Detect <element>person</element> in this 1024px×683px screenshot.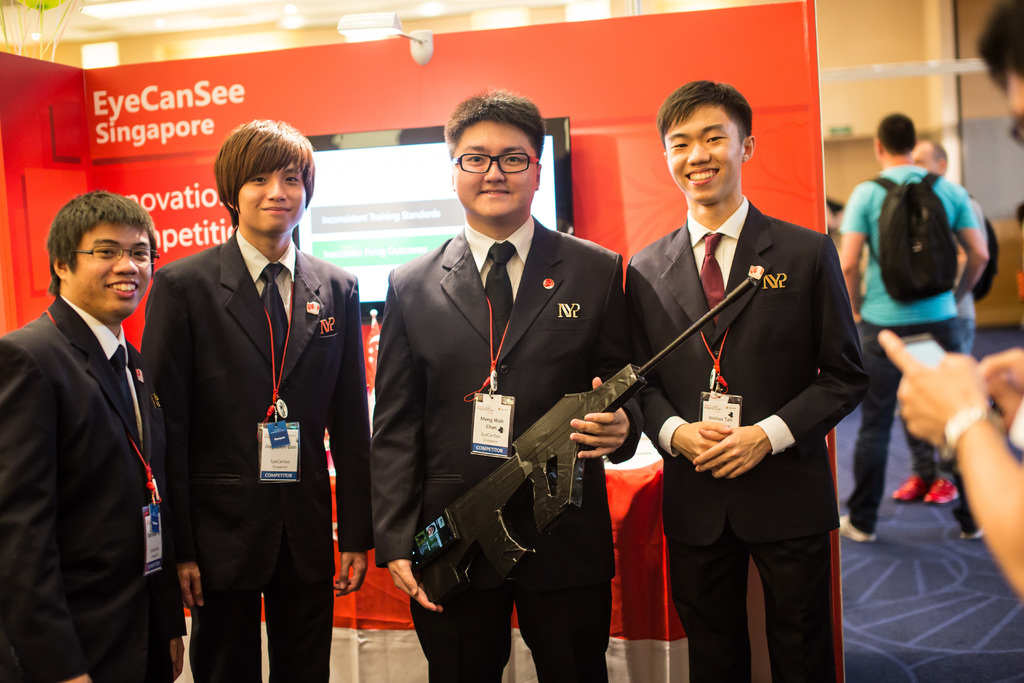
Detection: <box>622,78,862,681</box>.
